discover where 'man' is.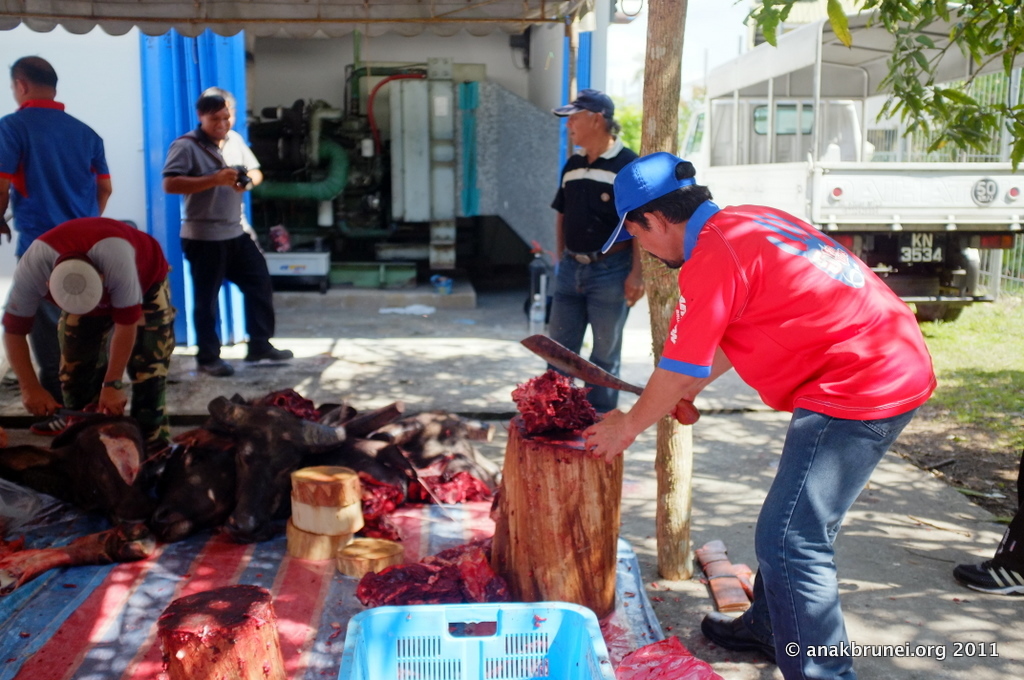
Discovered at region(562, 110, 942, 679).
